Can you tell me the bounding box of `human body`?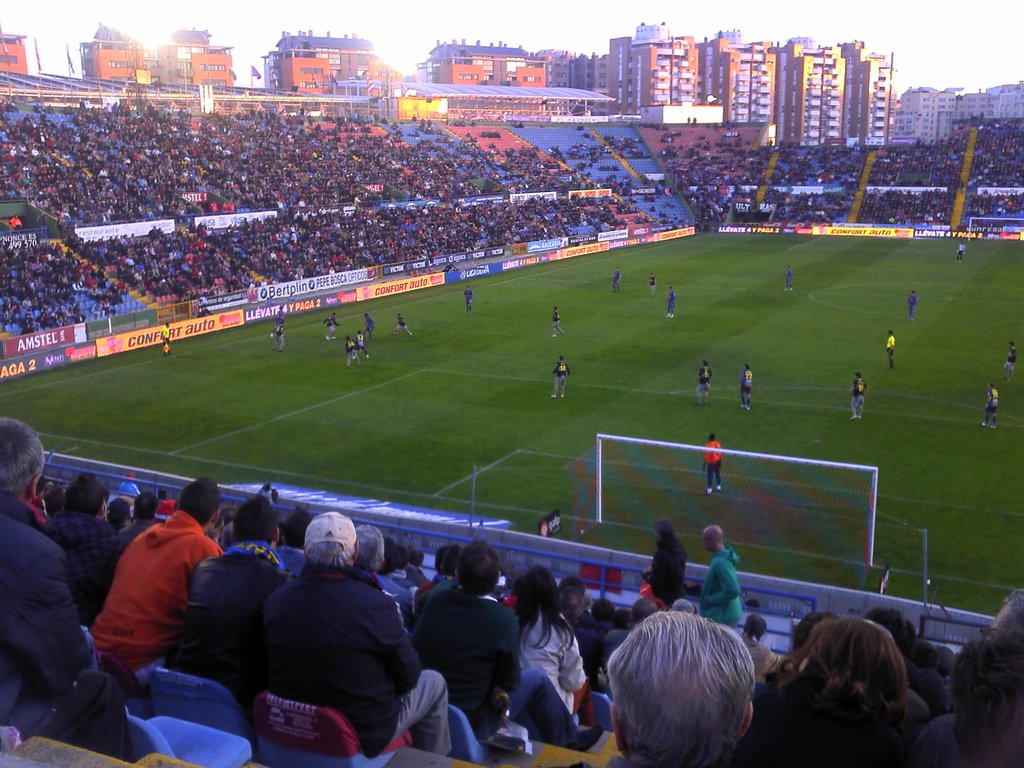
left=512, top=562, right=599, bottom=730.
